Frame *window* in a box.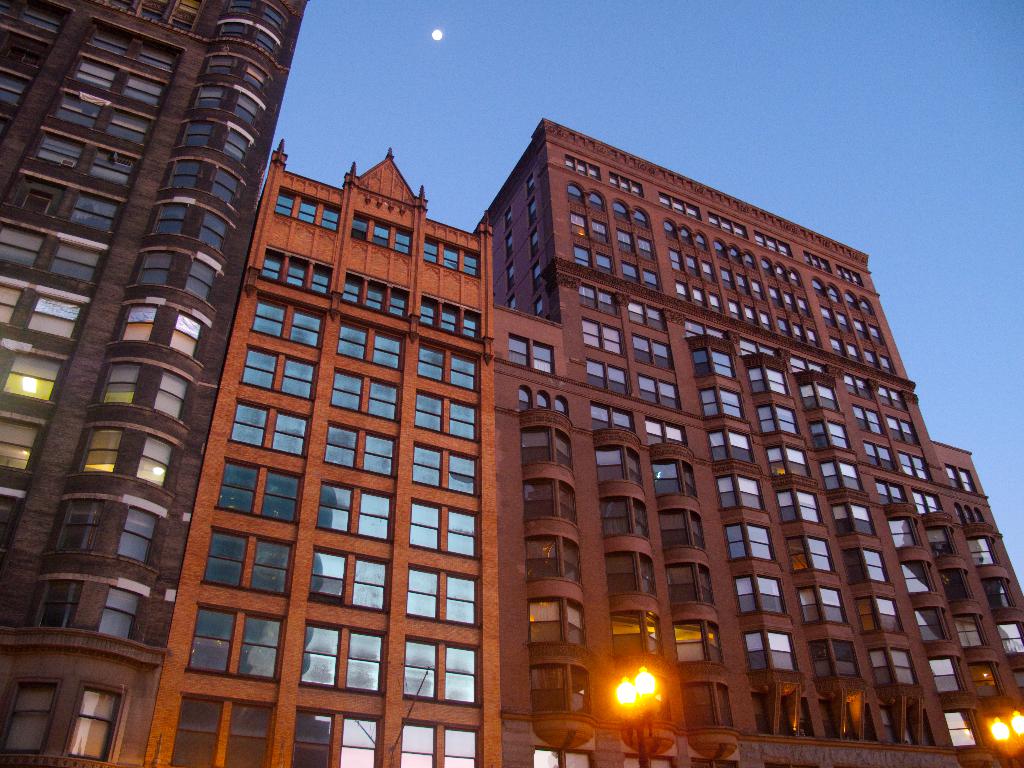
807,422,851,447.
